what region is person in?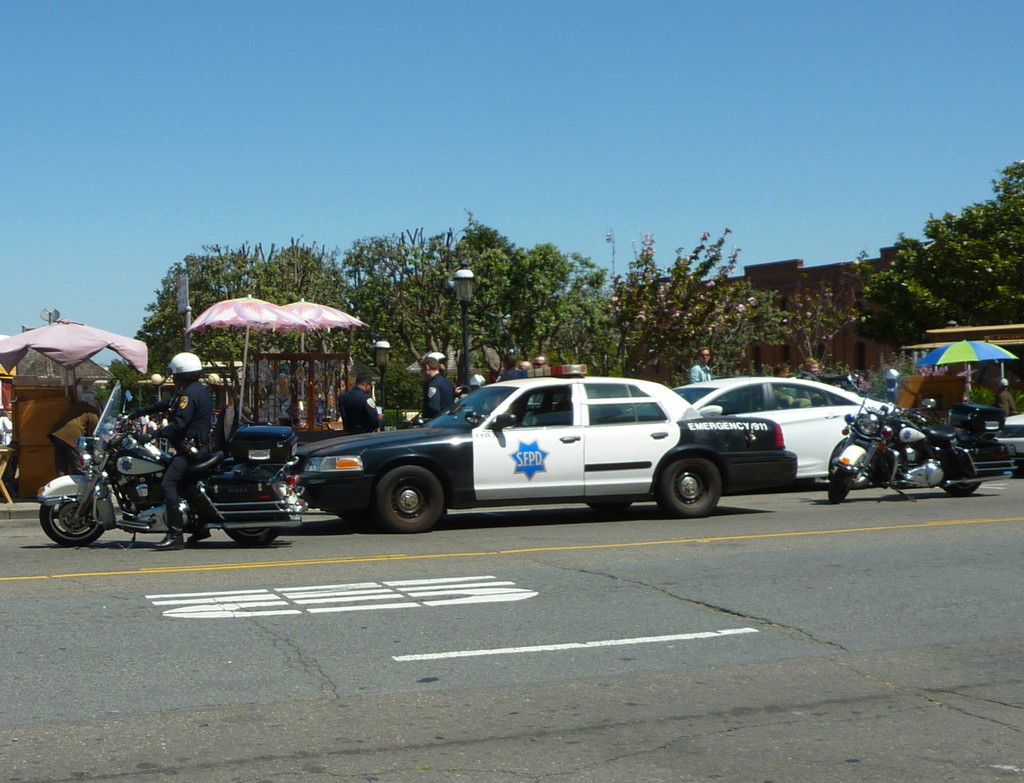
x1=518 y1=360 x2=532 y2=371.
